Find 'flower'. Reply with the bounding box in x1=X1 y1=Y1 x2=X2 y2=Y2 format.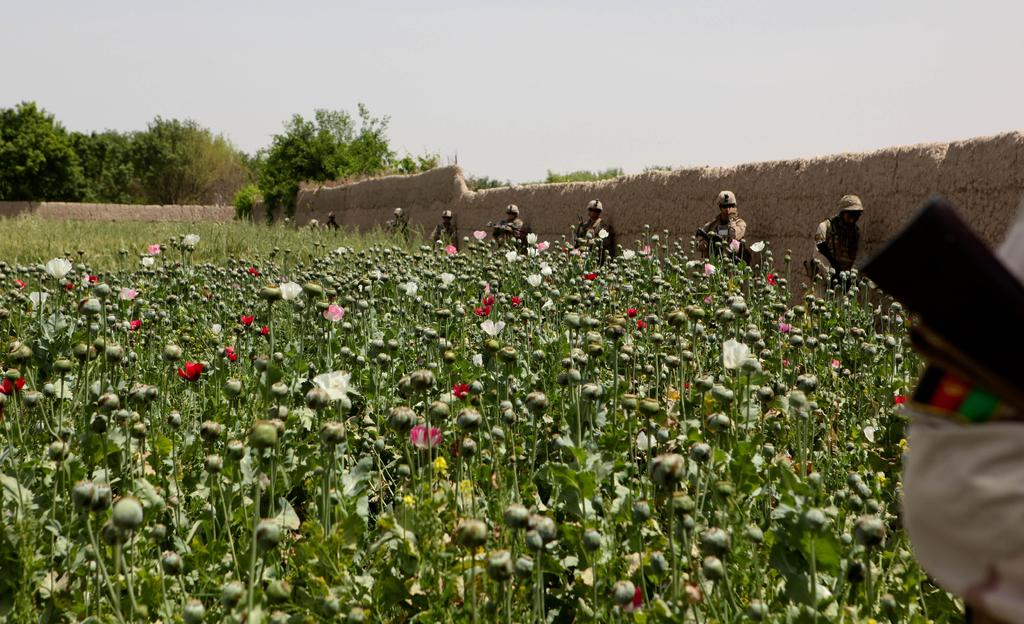
x1=443 y1=243 x2=461 y2=256.
